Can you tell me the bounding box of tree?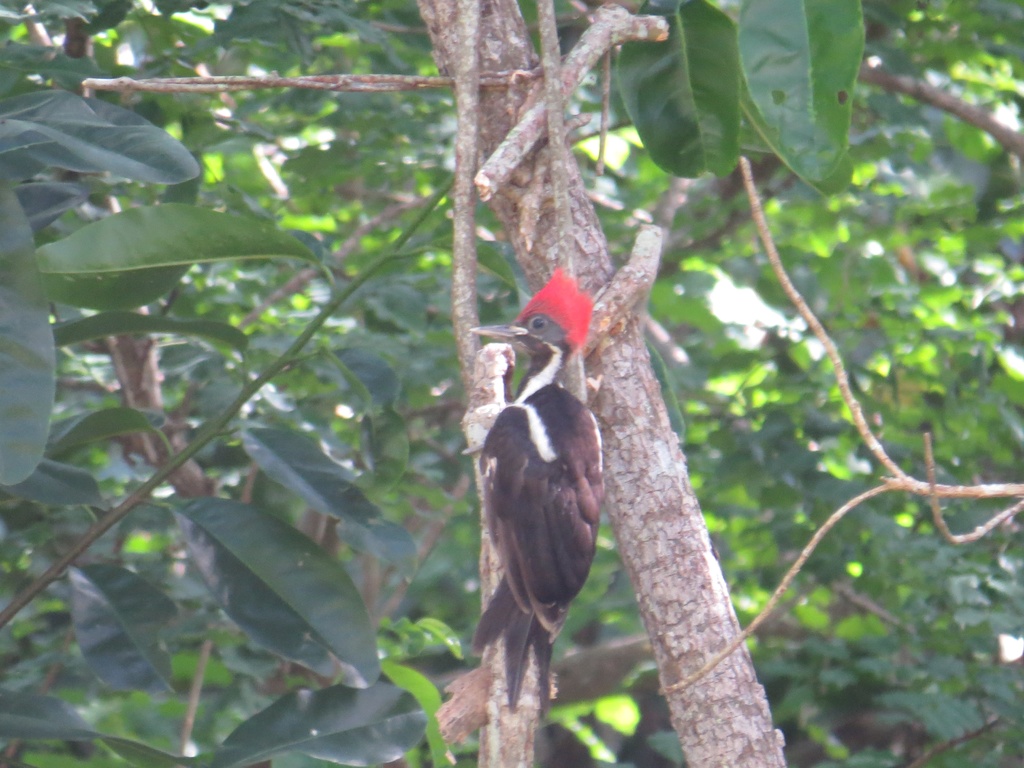
0:0:1023:767.
